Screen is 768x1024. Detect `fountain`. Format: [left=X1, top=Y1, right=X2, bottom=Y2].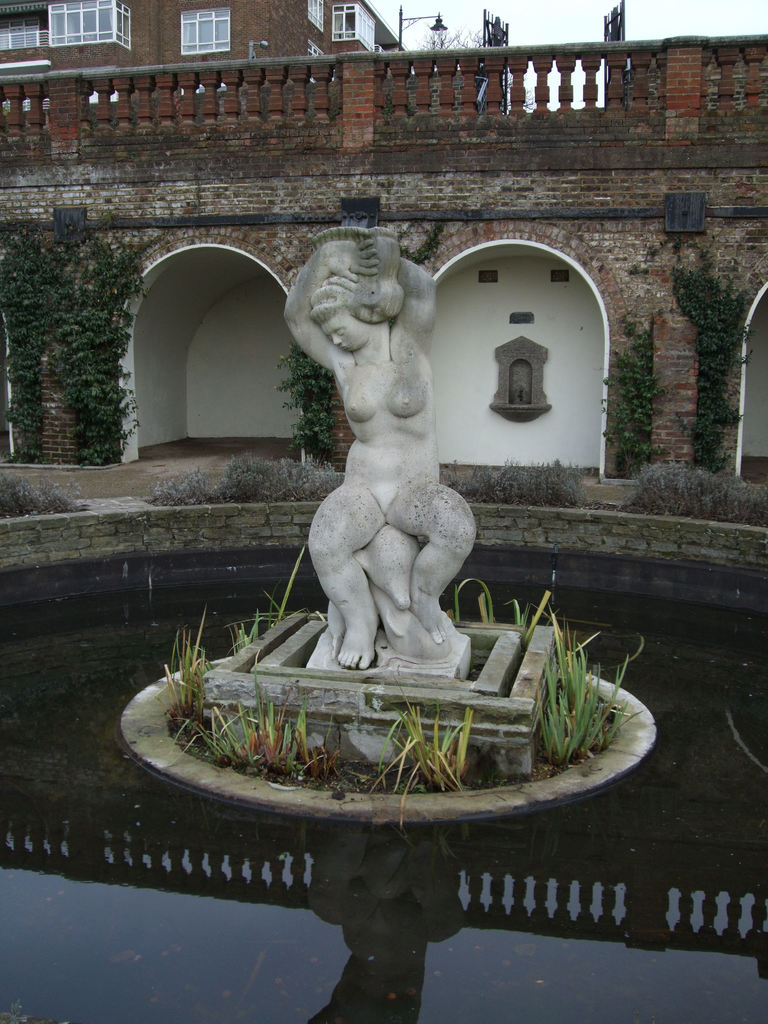
[left=1, top=214, right=767, bottom=1023].
